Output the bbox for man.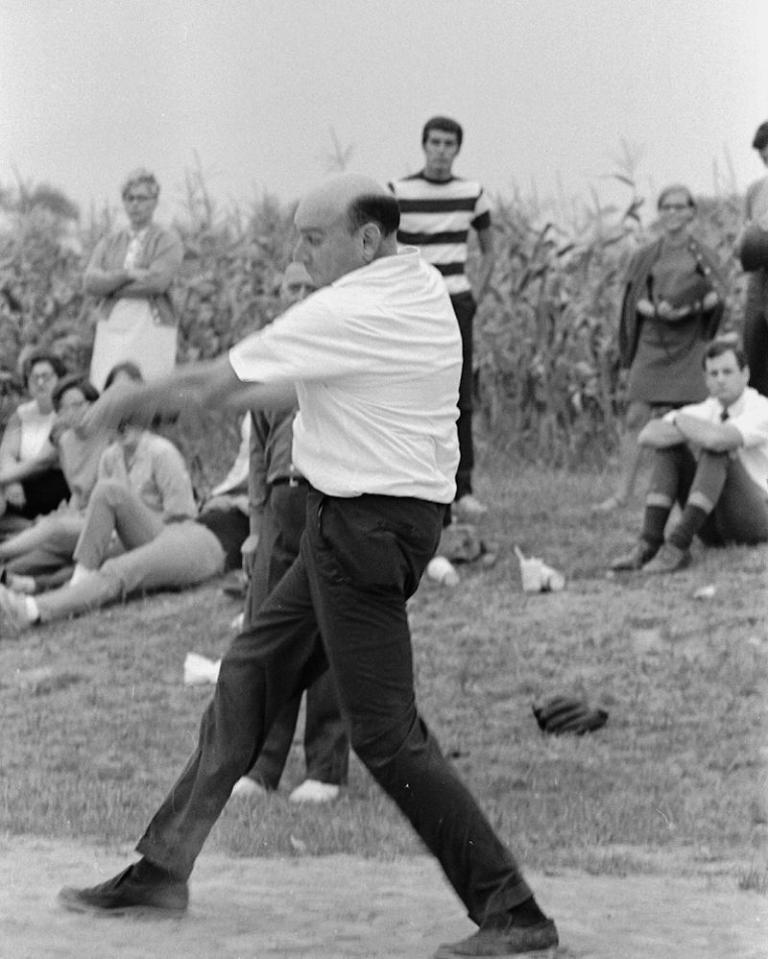
[x1=734, y1=104, x2=767, y2=383].
